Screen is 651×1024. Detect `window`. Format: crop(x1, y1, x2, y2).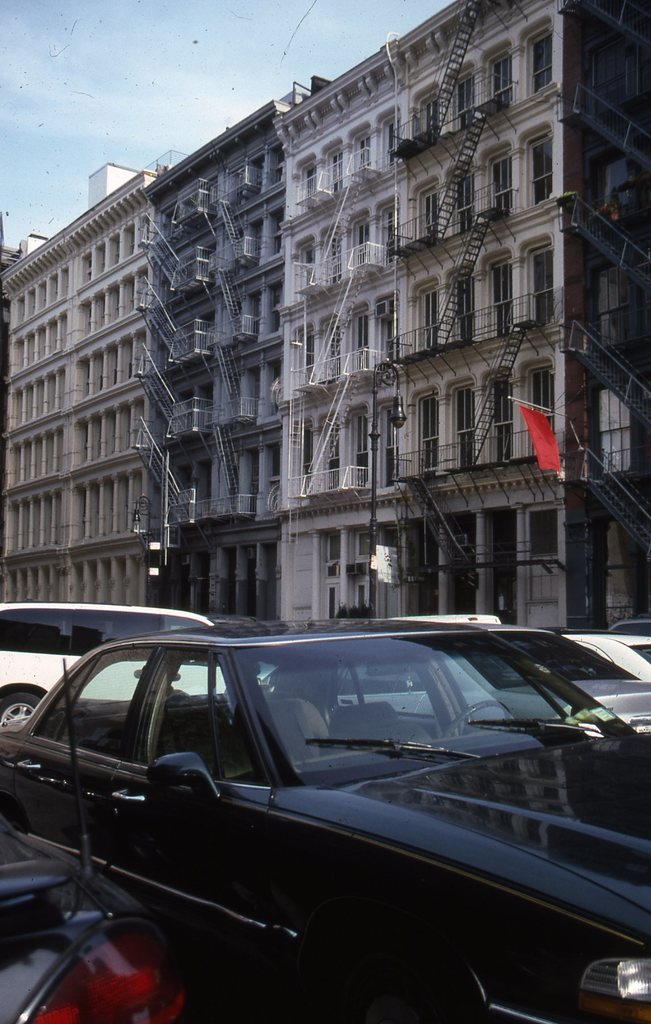
crop(493, 155, 509, 209).
